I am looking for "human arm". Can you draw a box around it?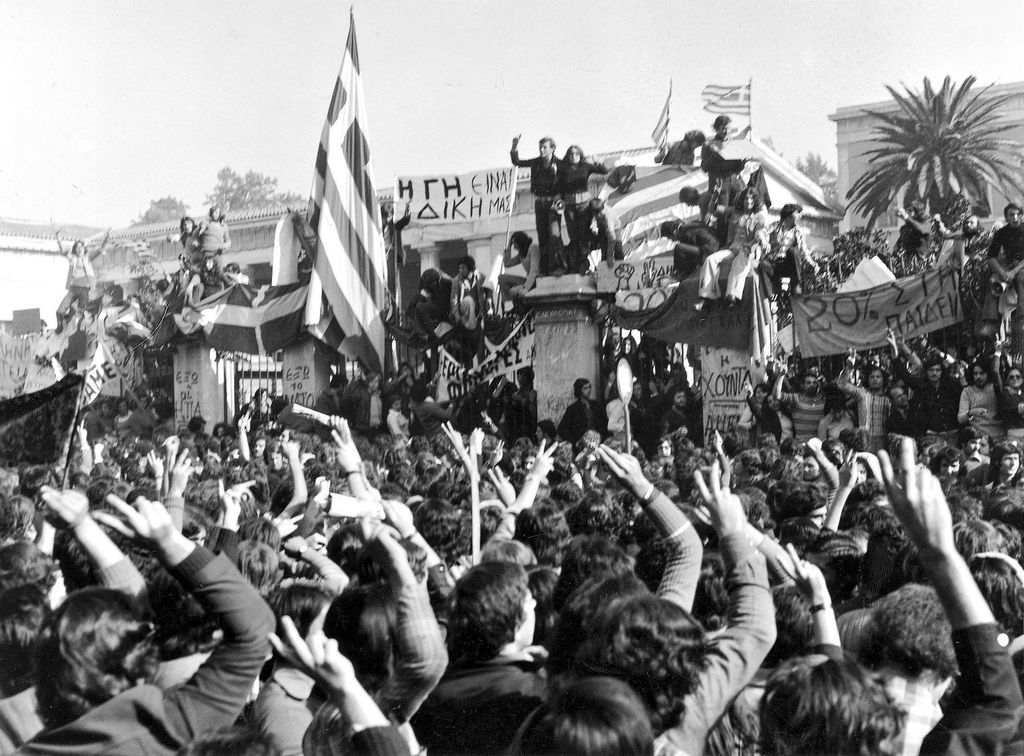
Sure, the bounding box is <region>822, 445, 859, 531</region>.
